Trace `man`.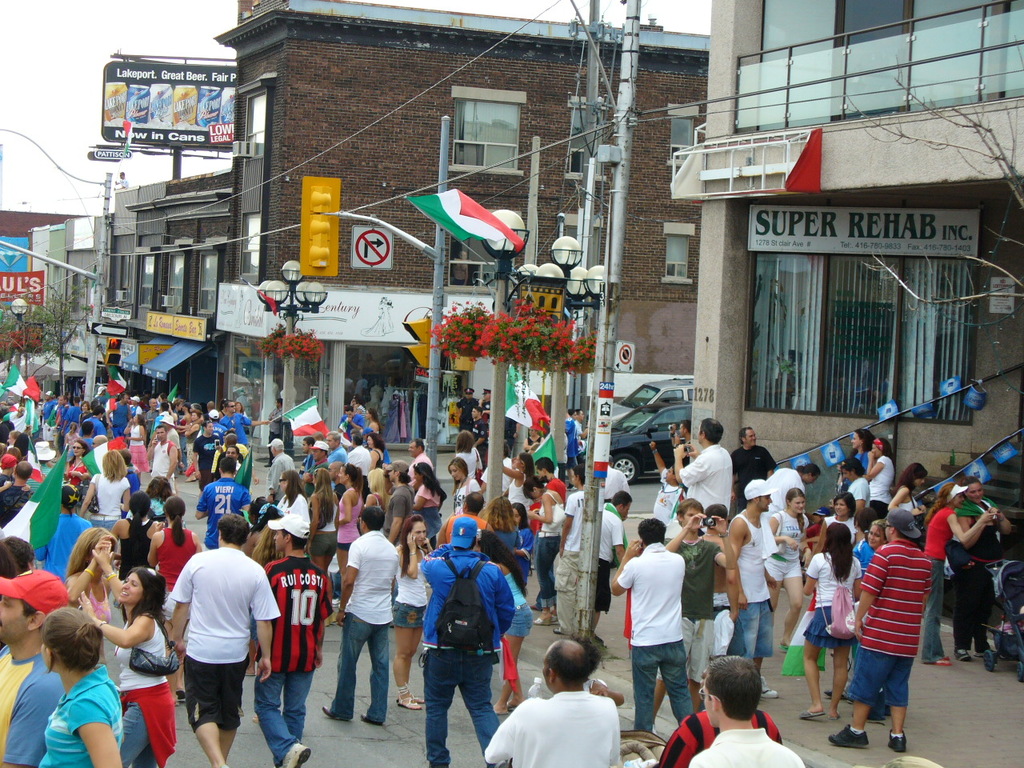
Traced to select_region(324, 458, 342, 498).
